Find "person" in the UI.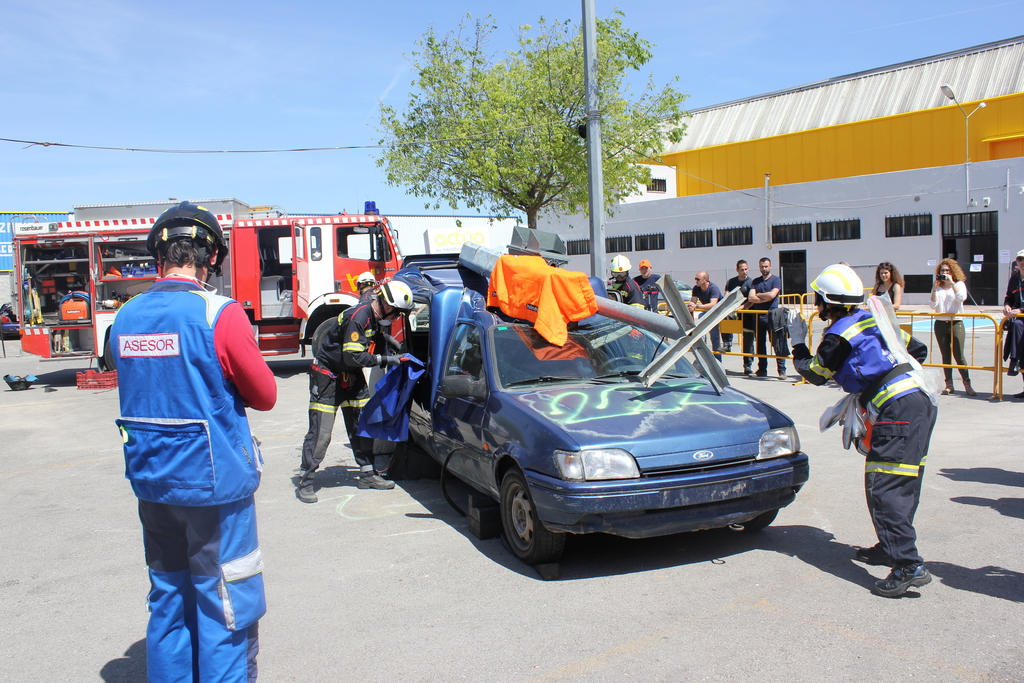
UI element at <bbox>1003, 252, 1023, 377</bbox>.
